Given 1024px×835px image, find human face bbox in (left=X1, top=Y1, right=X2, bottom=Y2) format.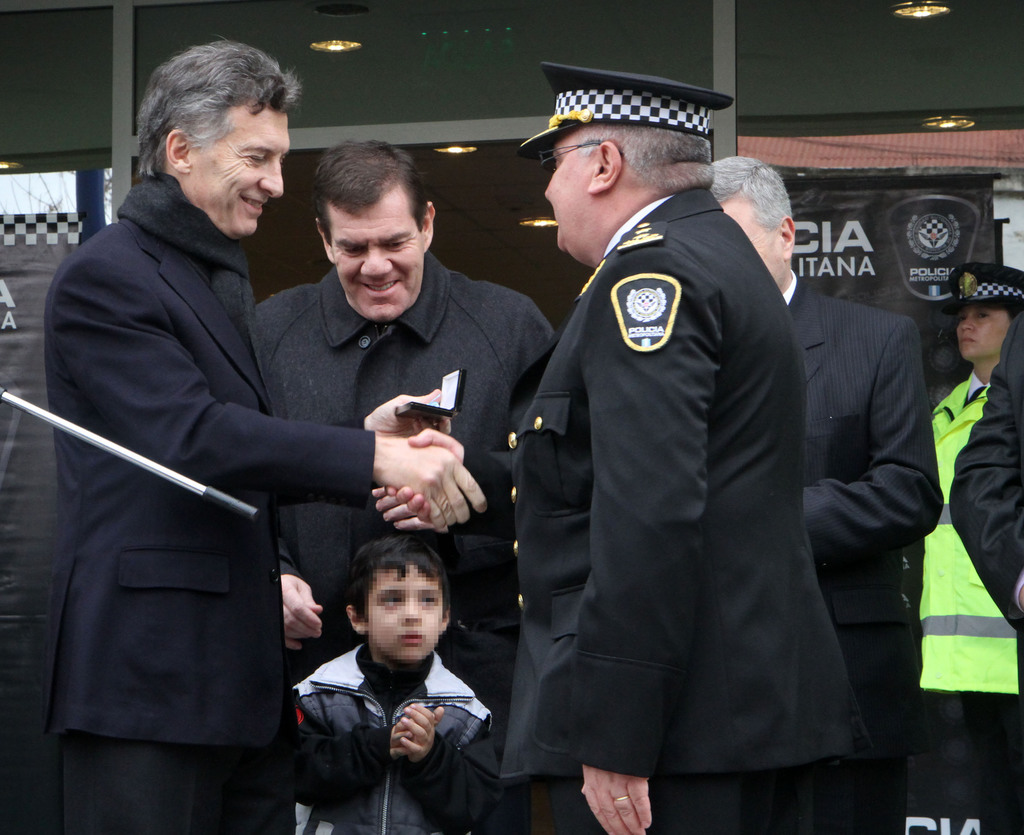
(left=328, top=188, right=421, bottom=320).
